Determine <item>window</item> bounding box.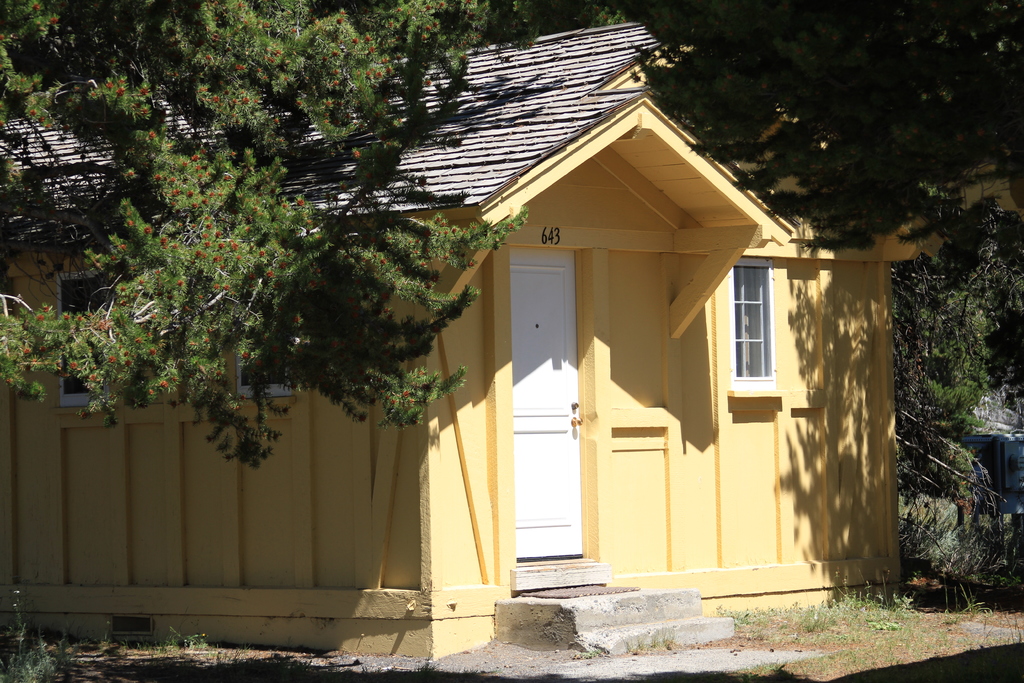
Determined: Rect(729, 267, 781, 392).
